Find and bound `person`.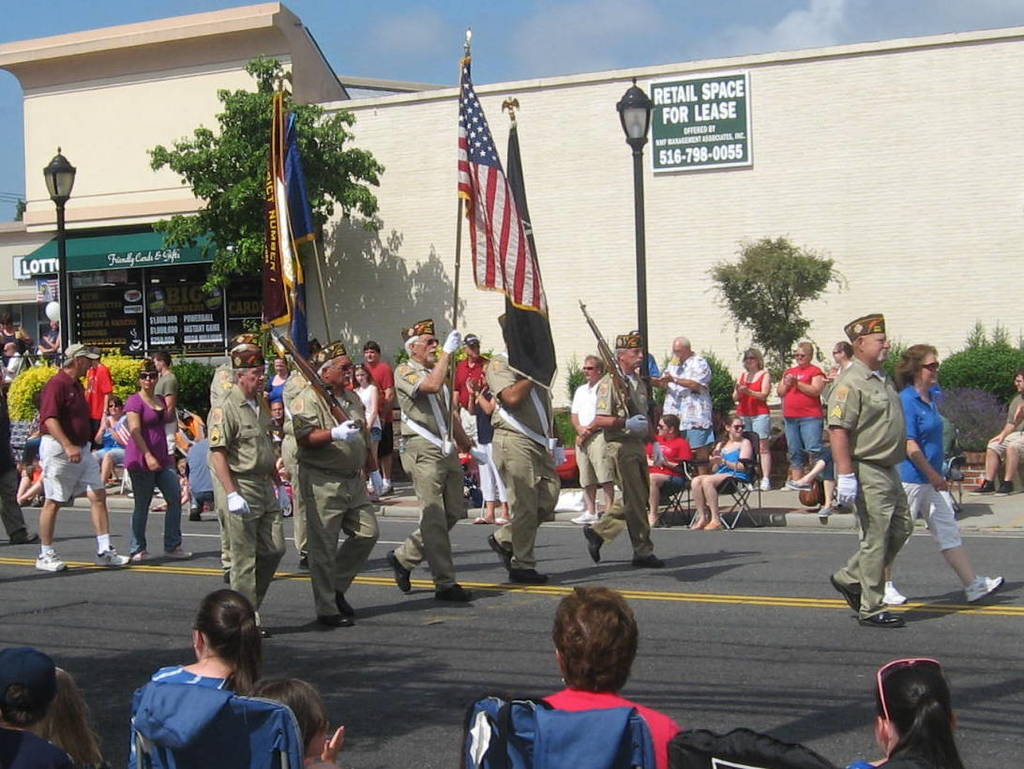
Bound: box(776, 340, 824, 488).
